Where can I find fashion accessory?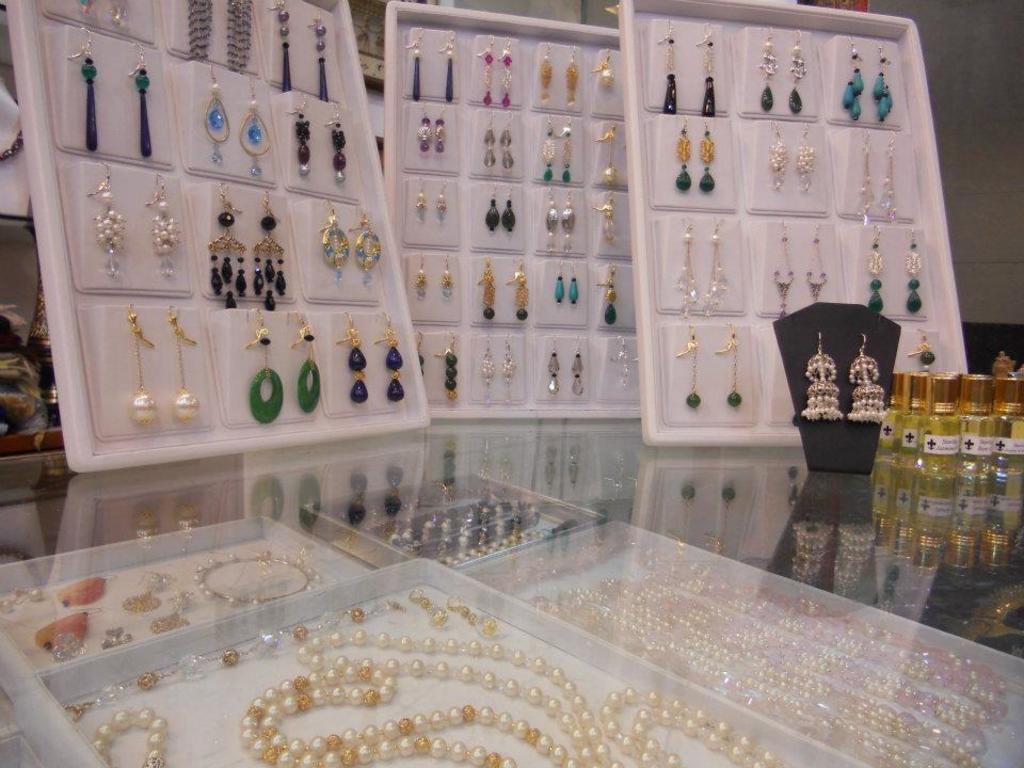
You can find it at region(336, 311, 367, 402).
